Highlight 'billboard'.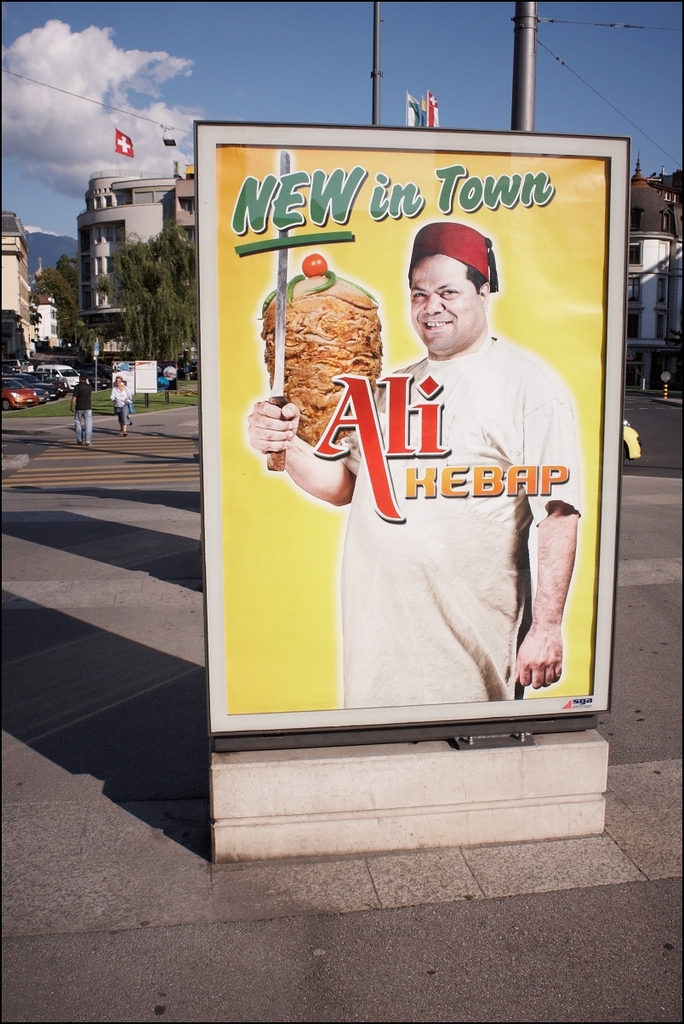
Highlighted region: [185, 60, 633, 794].
